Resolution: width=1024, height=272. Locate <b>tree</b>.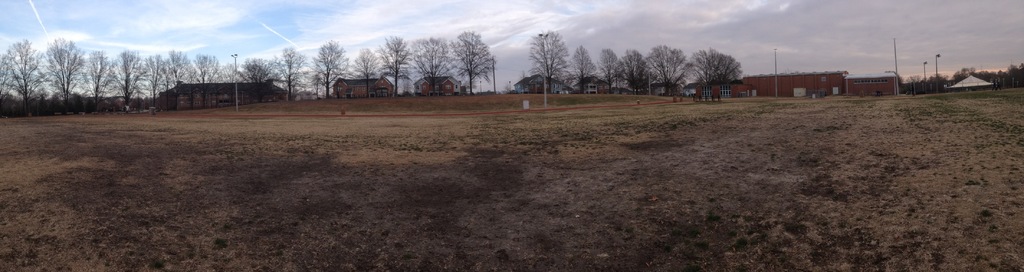
Rect(150, 55, 189, 91).
